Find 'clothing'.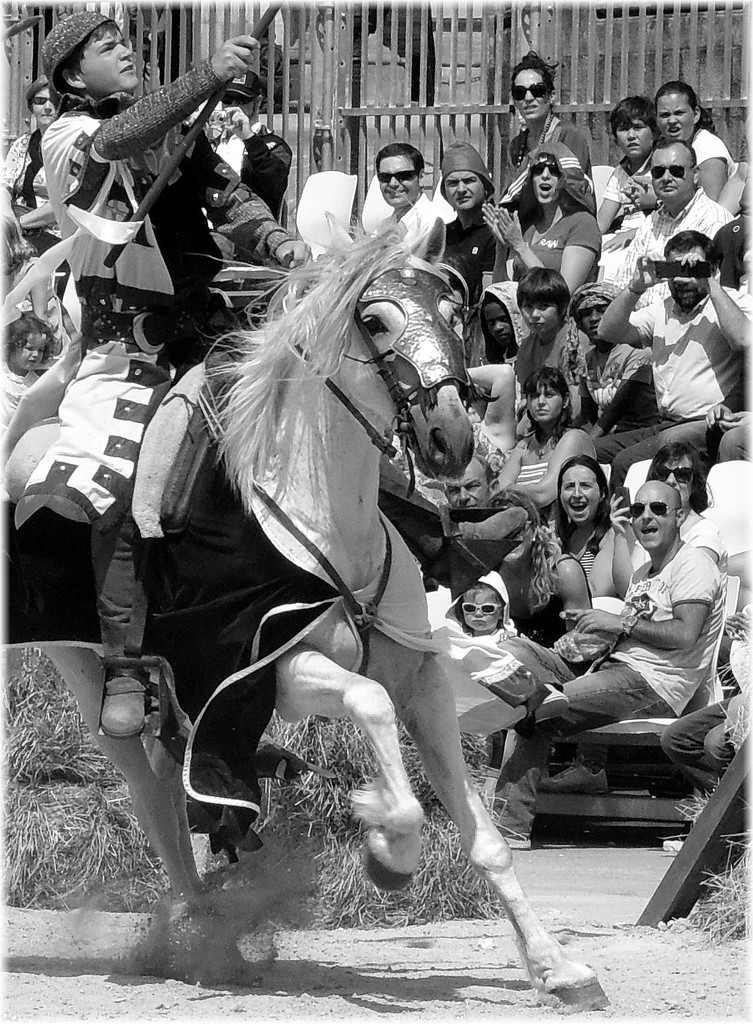
[x1=627, y1=272, x2=741, y2=418].
